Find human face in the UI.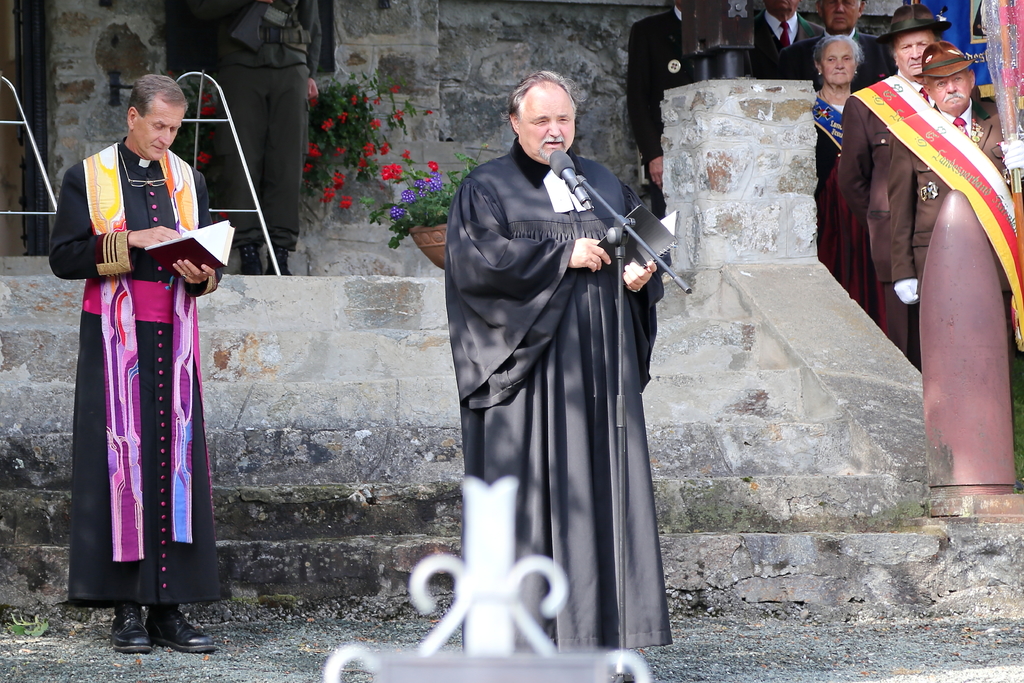
UI element at box=[925, 71, 977, 110].
